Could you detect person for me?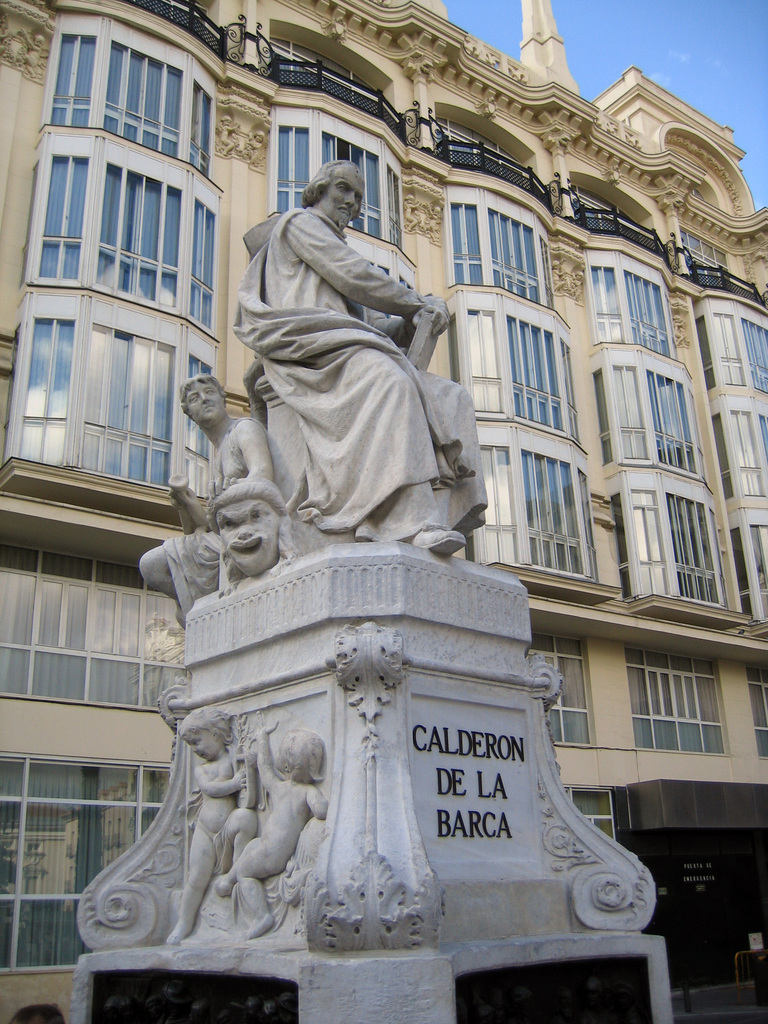
Detection result: x1=137 y1=371 x2=275 y2=628.
